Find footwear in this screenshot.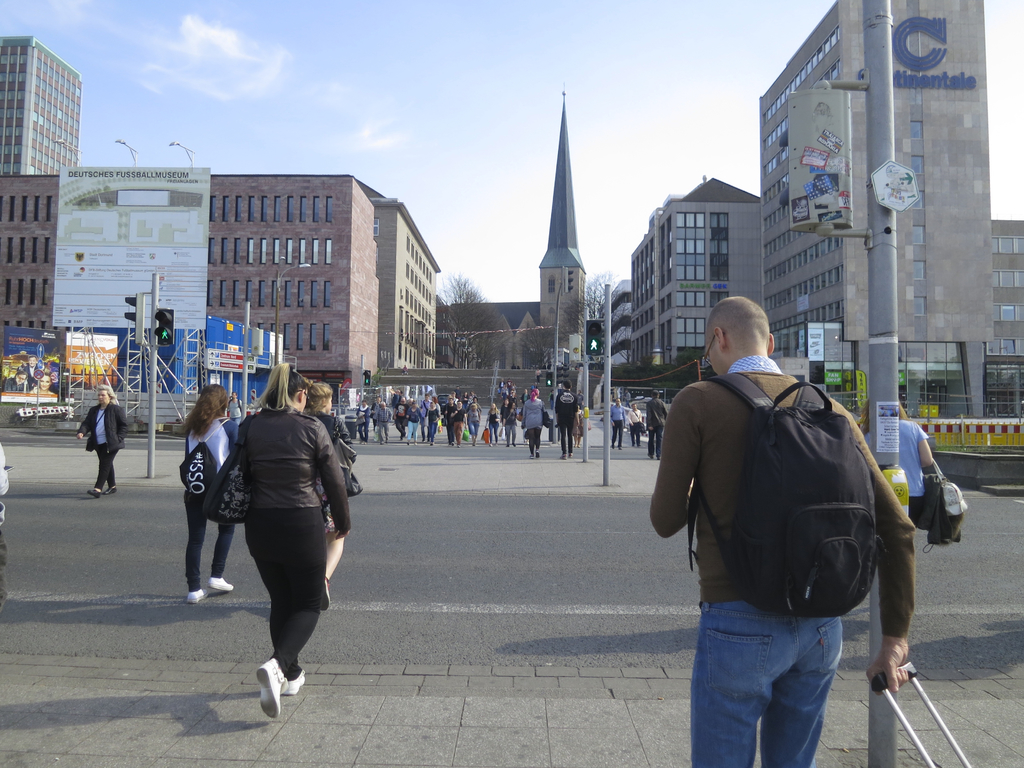
The bounding box for footwear is 108 484 118 496.
